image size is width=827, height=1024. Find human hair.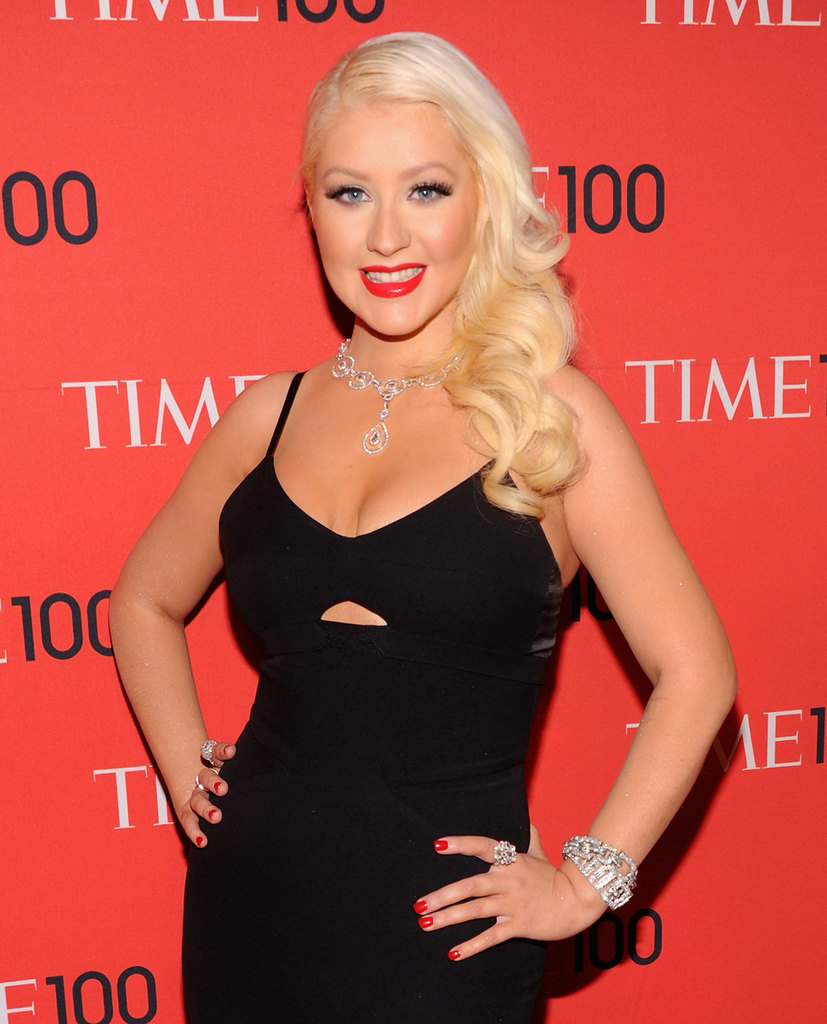
locate(280, 19, 589, 477).
